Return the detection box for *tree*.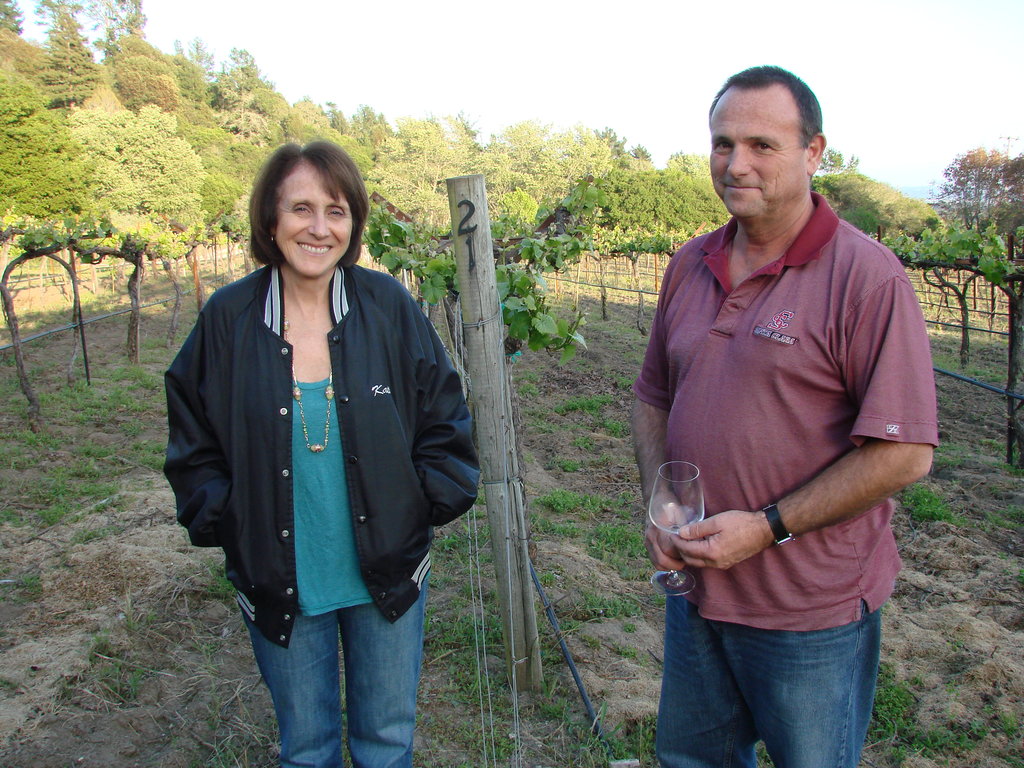
pyautogui.locateOnScreen(325, 100, 382, 177).
